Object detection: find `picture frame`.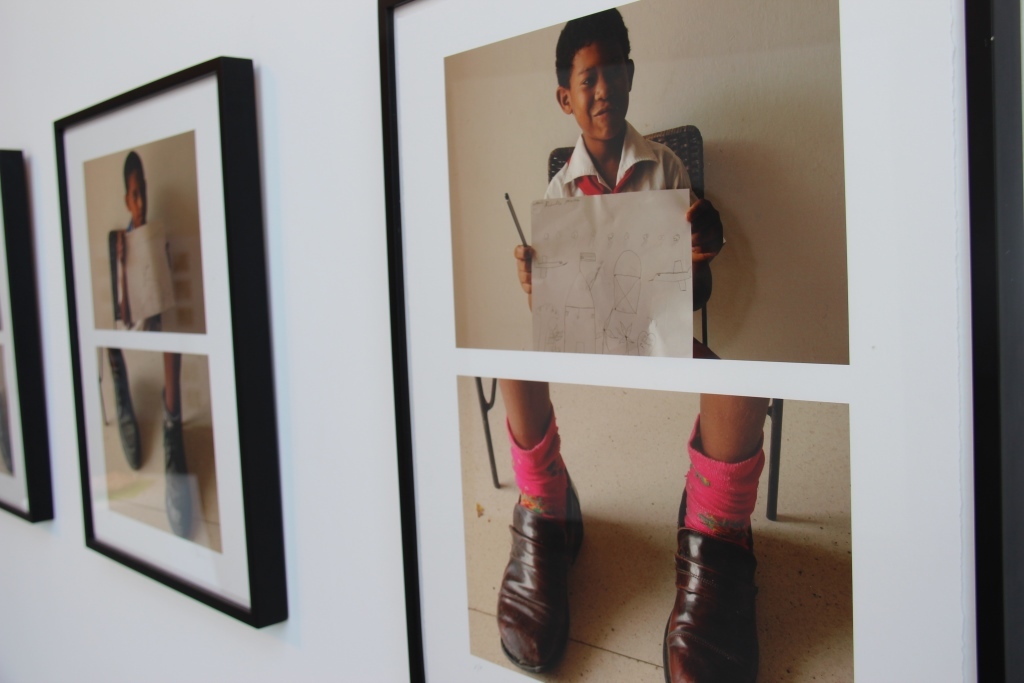
[x1=0, y1=138, x2=73, y2=530].
